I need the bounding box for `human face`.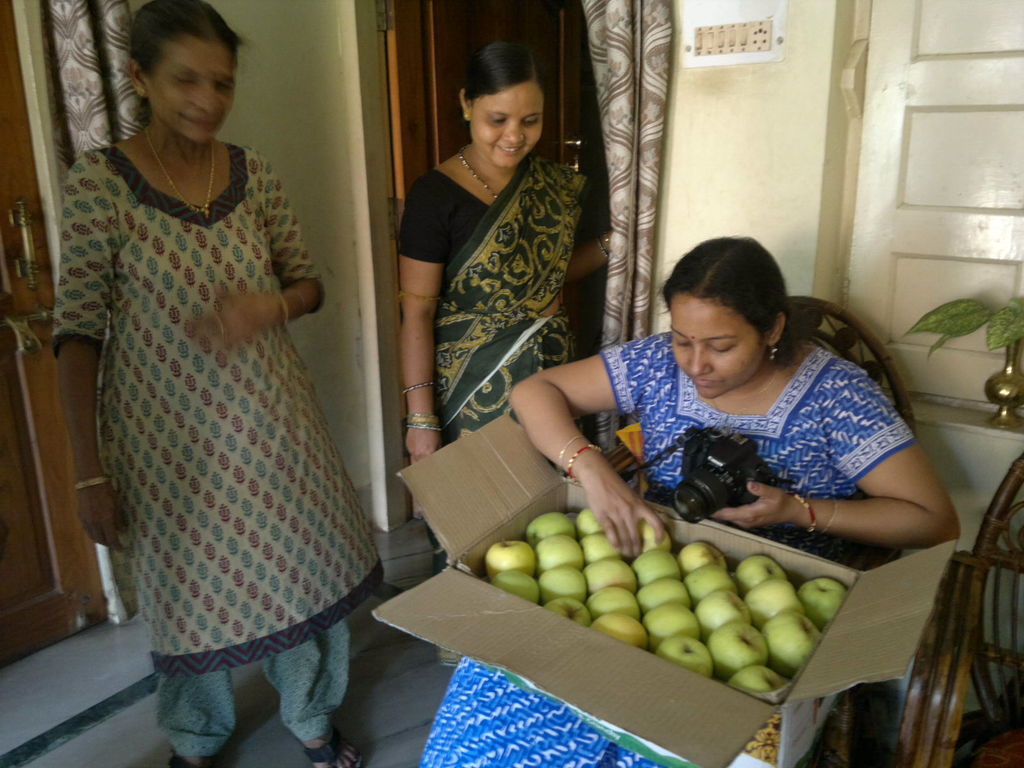
Here it is: l=144, t=42, r=237, b=143.
